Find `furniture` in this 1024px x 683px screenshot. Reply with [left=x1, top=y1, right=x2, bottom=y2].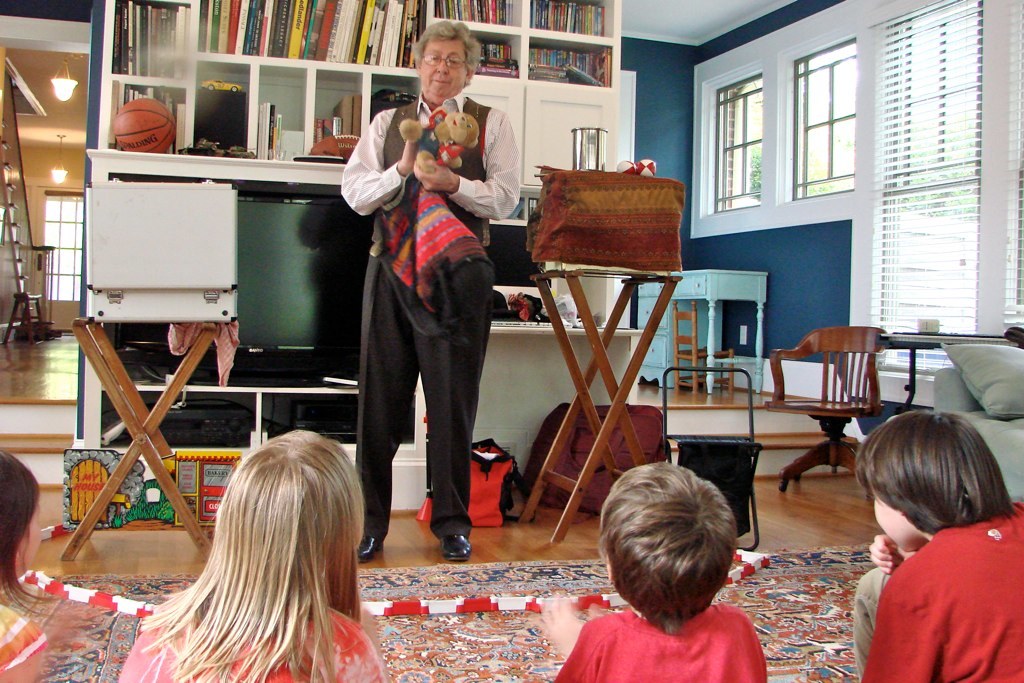
[left=671, top=299, right=735, bottom=395].
